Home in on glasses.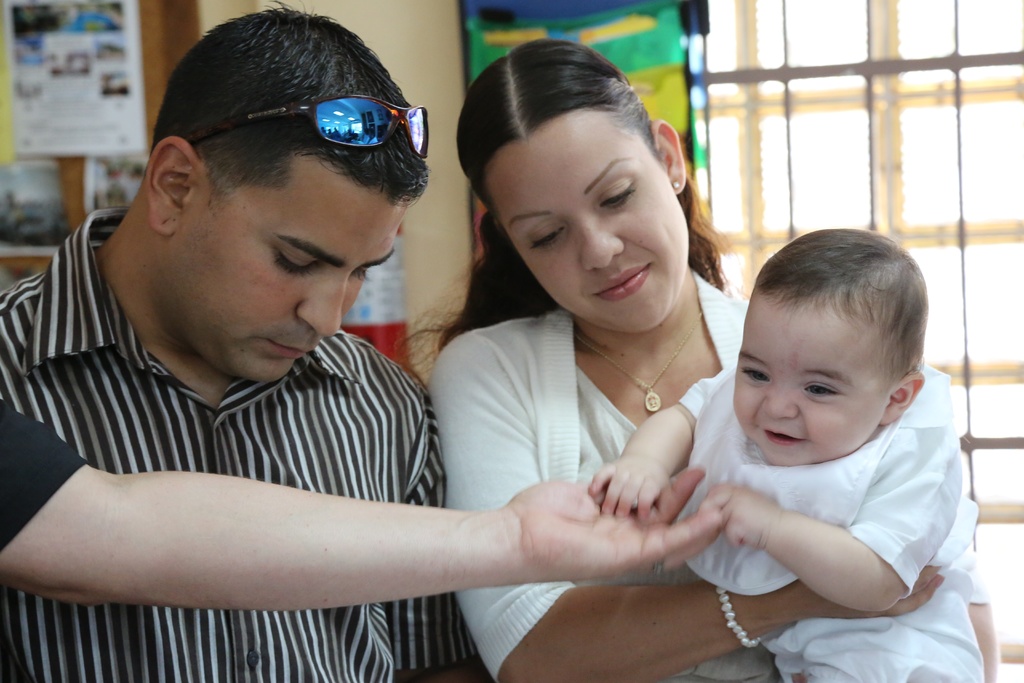
Homed in at (227, 86, 423, 161).
